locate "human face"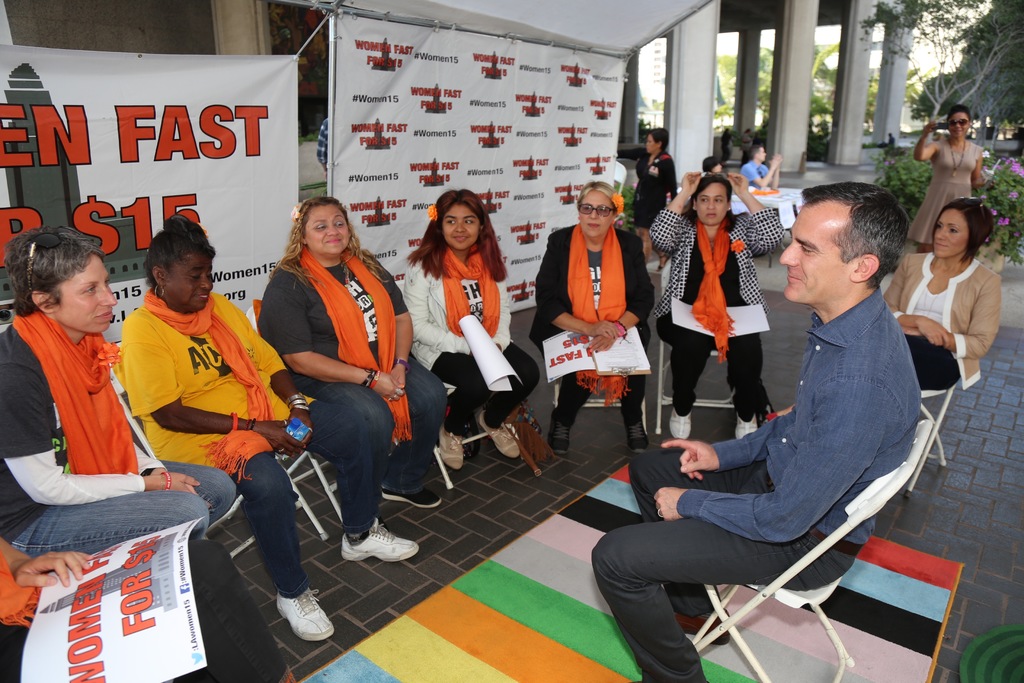
box=[579, 186, 615, 239]
